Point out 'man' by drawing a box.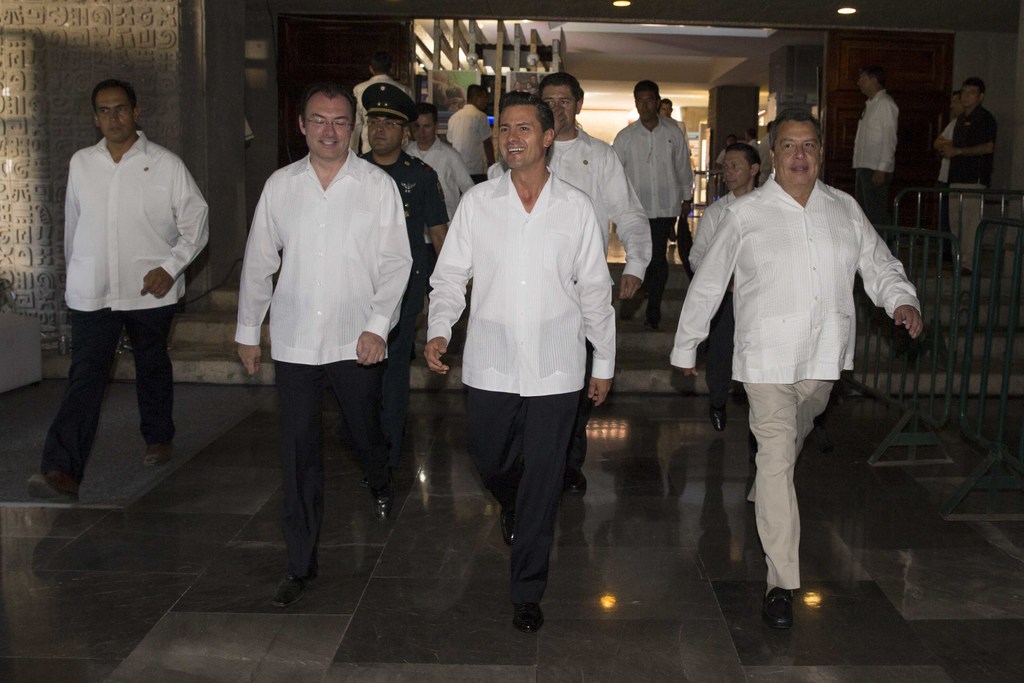
rect(535, 73, 650, 492).
